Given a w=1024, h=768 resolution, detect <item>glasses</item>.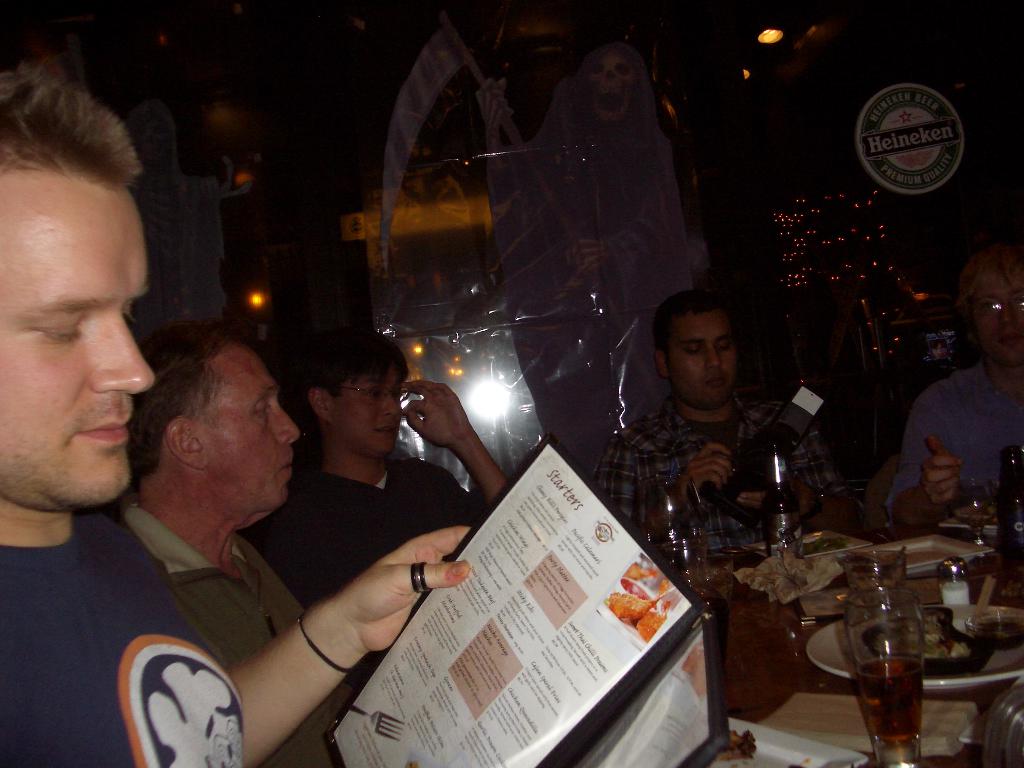
region(341, 385, 420, 407).
